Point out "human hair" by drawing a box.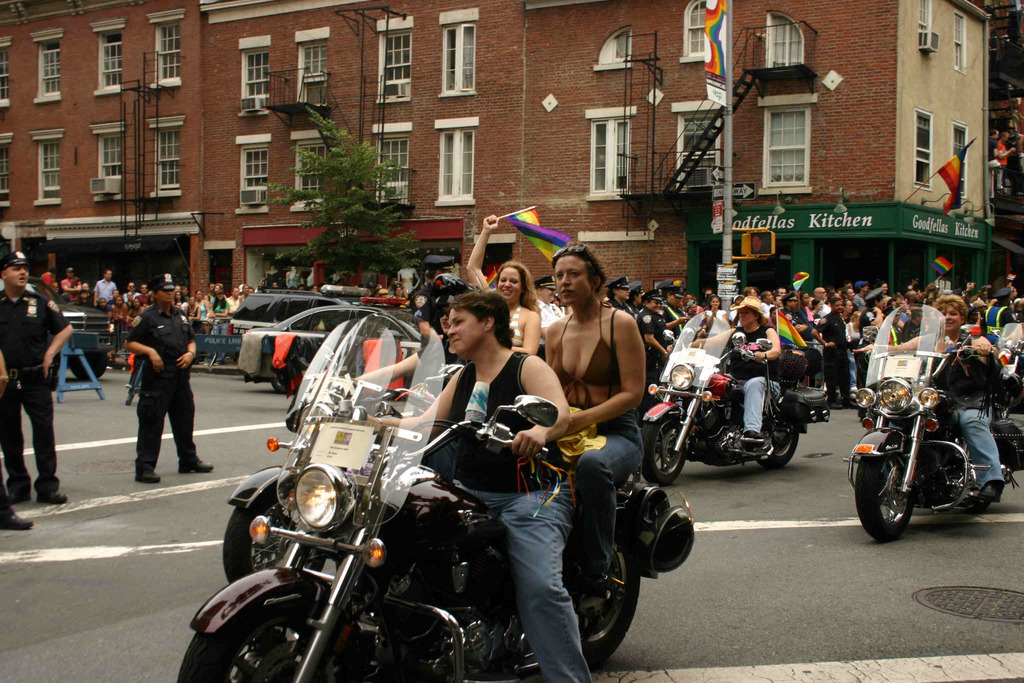
(436, 296, 517, 366).
